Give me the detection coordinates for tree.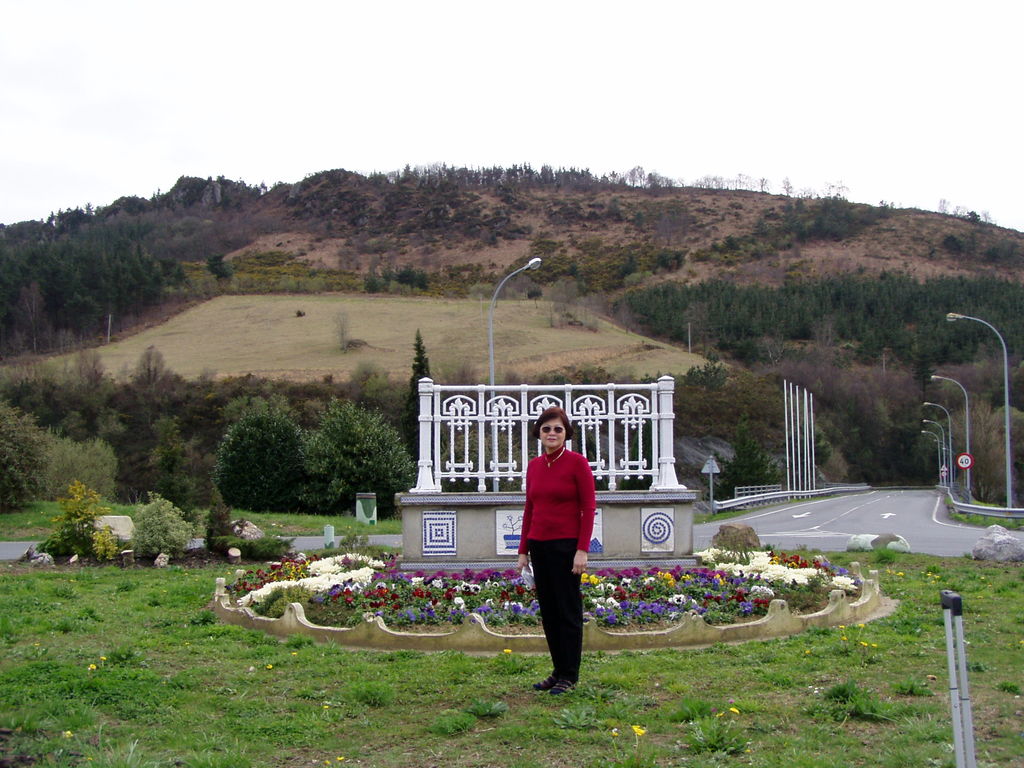
left=0, top=397, right=89, bottom=511.
